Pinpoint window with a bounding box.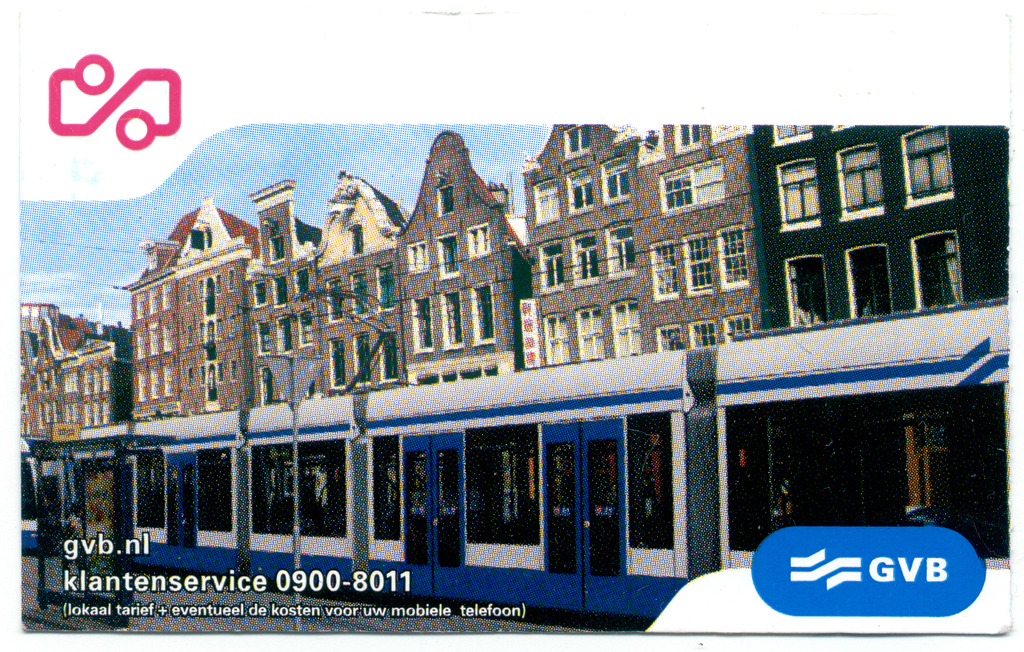
box=[325, 278, 348, 315].
